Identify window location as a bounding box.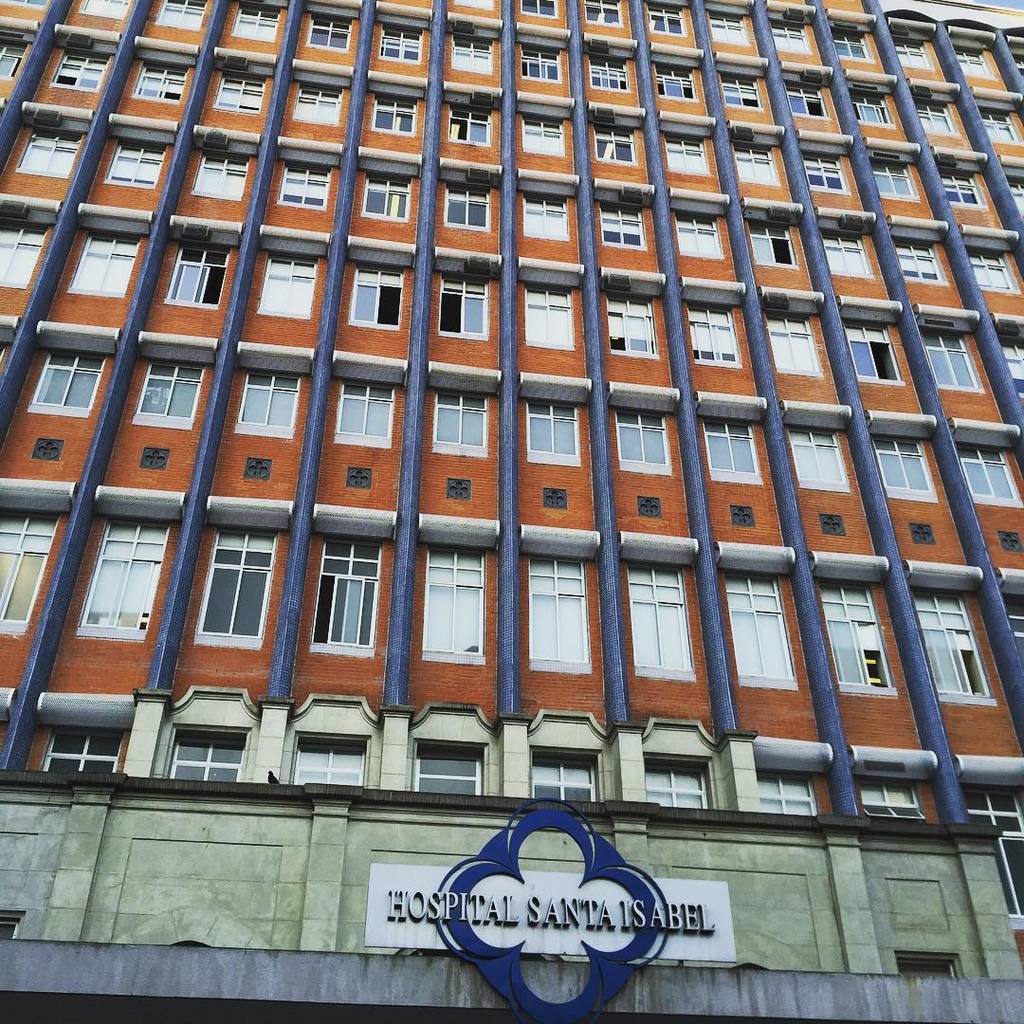
rect(28, 352, 108, 412).
